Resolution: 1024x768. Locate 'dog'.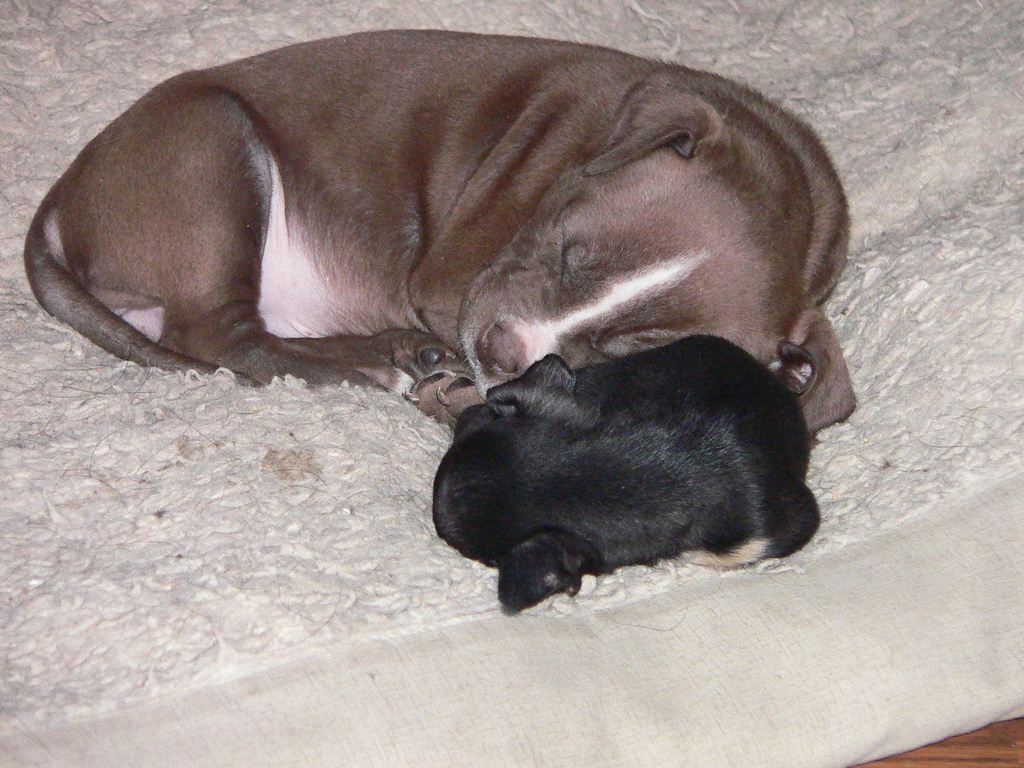
(429, 335, 821, 612).
